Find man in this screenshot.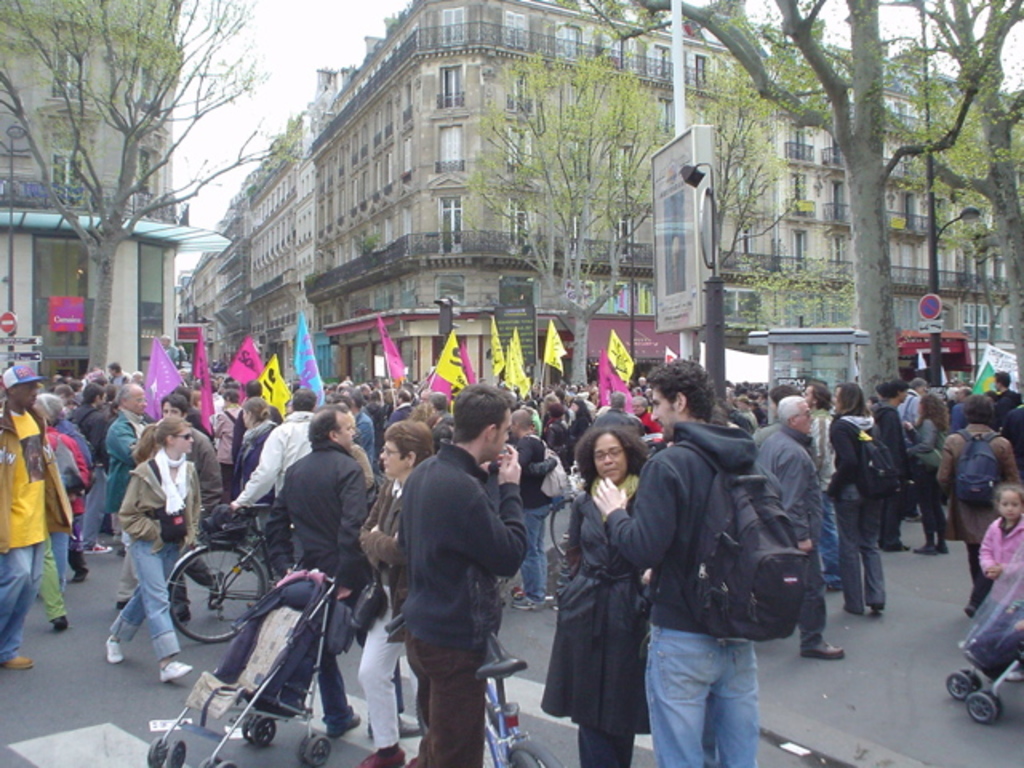
The bounding box for man is bbox=(139, 395, 224, 629).
